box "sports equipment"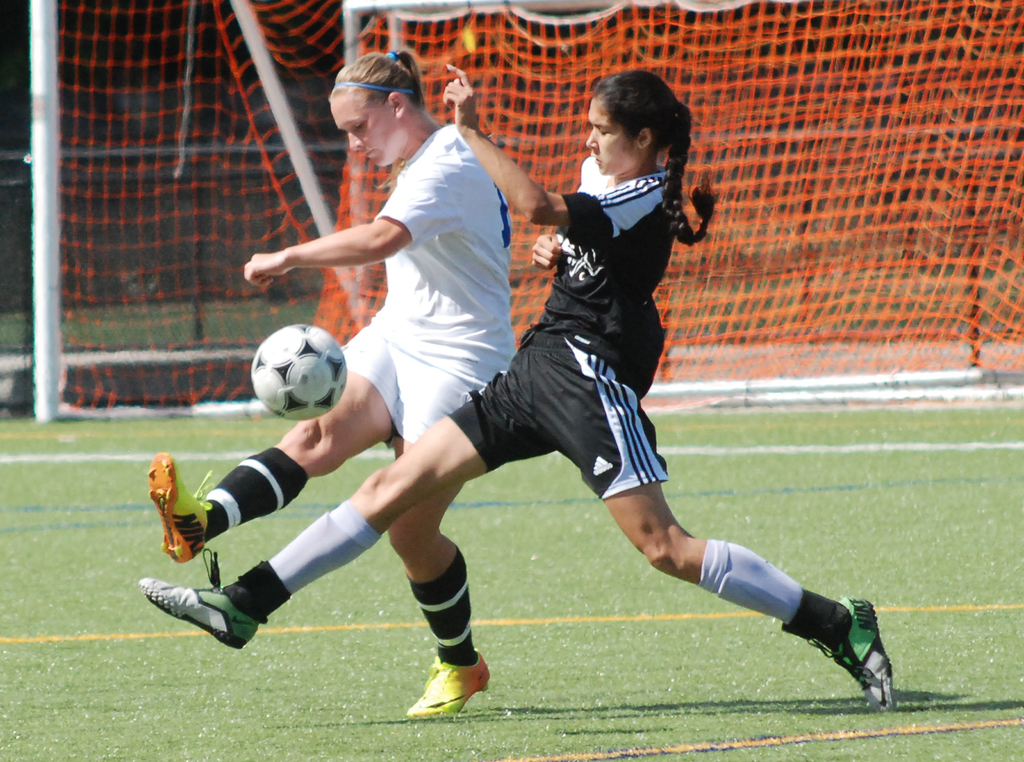
33:2:1023:429
